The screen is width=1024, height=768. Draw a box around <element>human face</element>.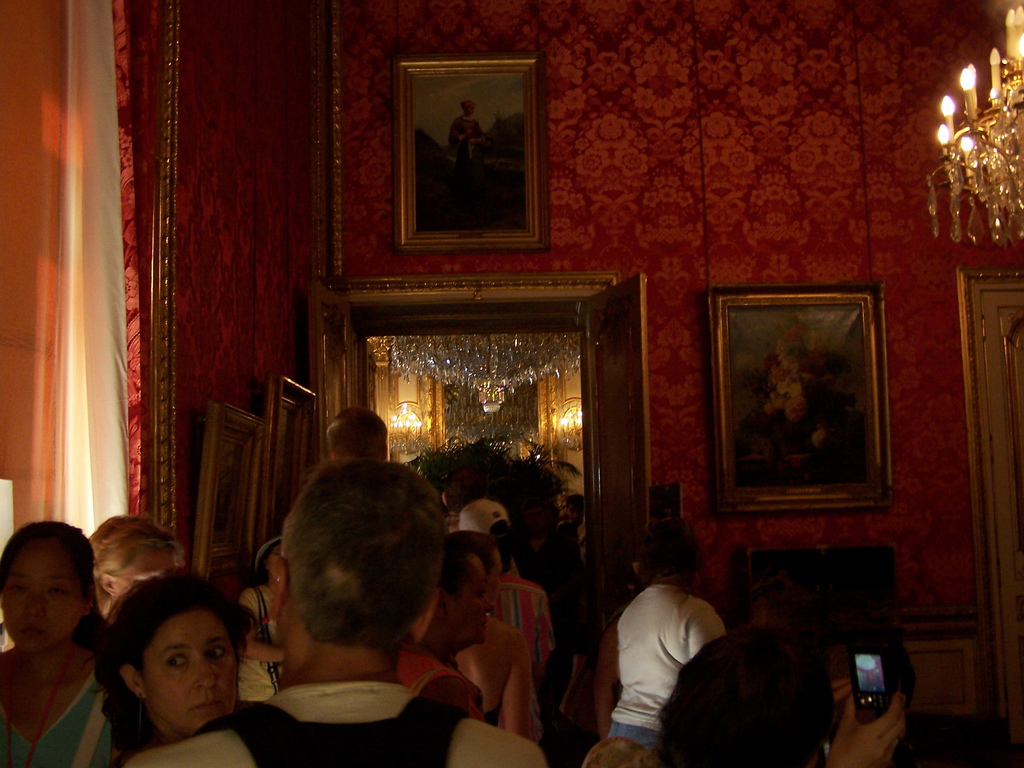
bbox(138, 611, 236, 730).
